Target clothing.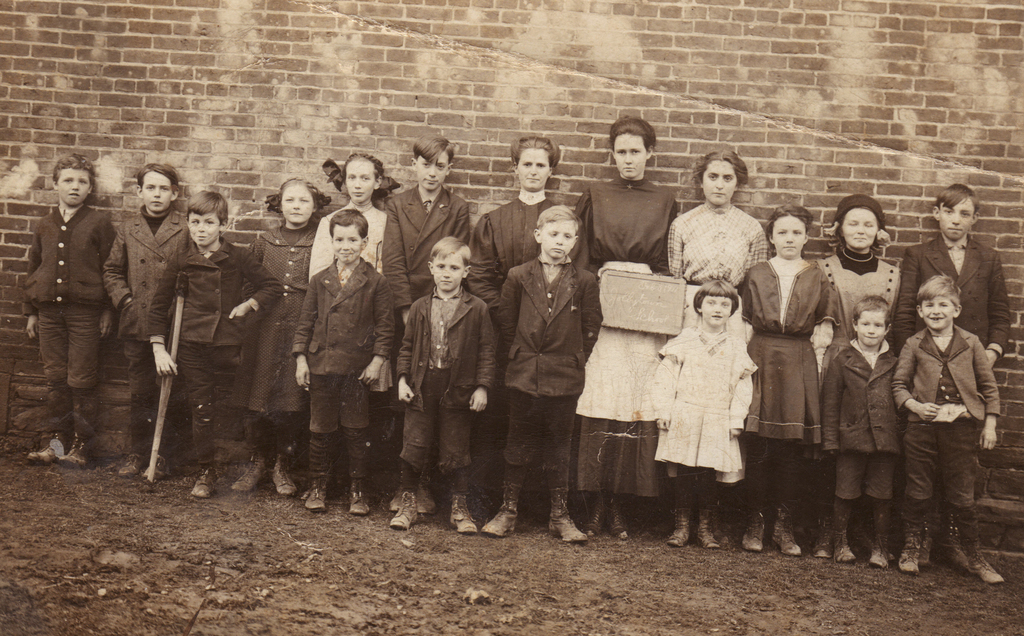
Target region: detection(314, 380, 377, 434).
